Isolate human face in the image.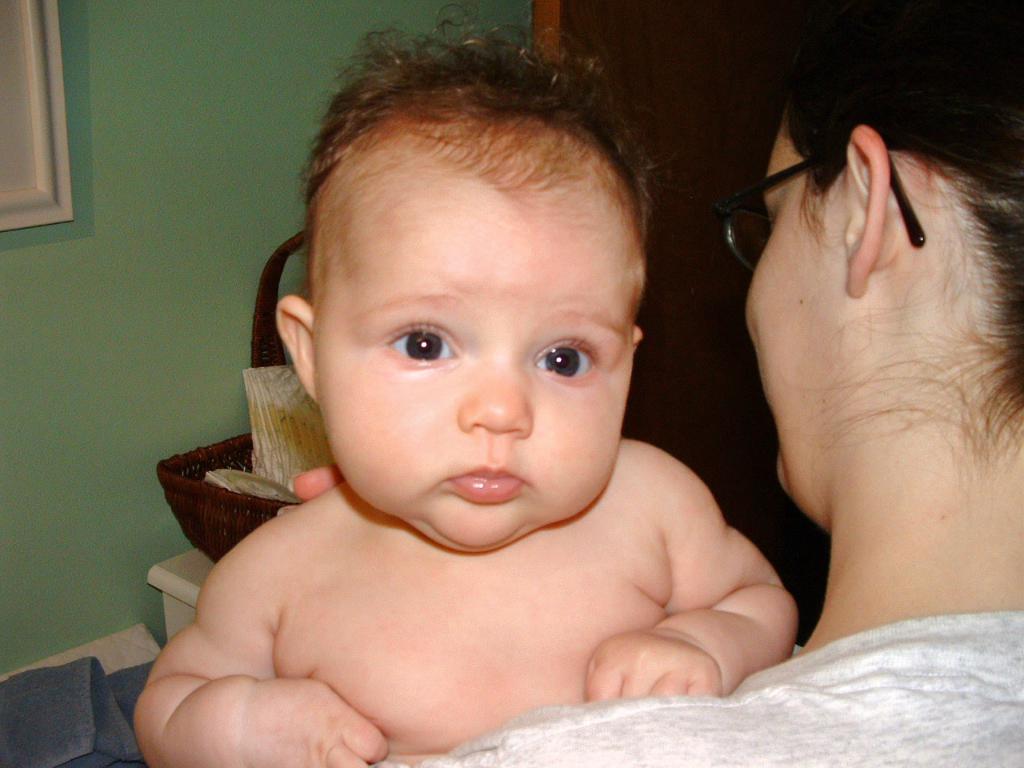
Isolated region: 738:114:855:514.
